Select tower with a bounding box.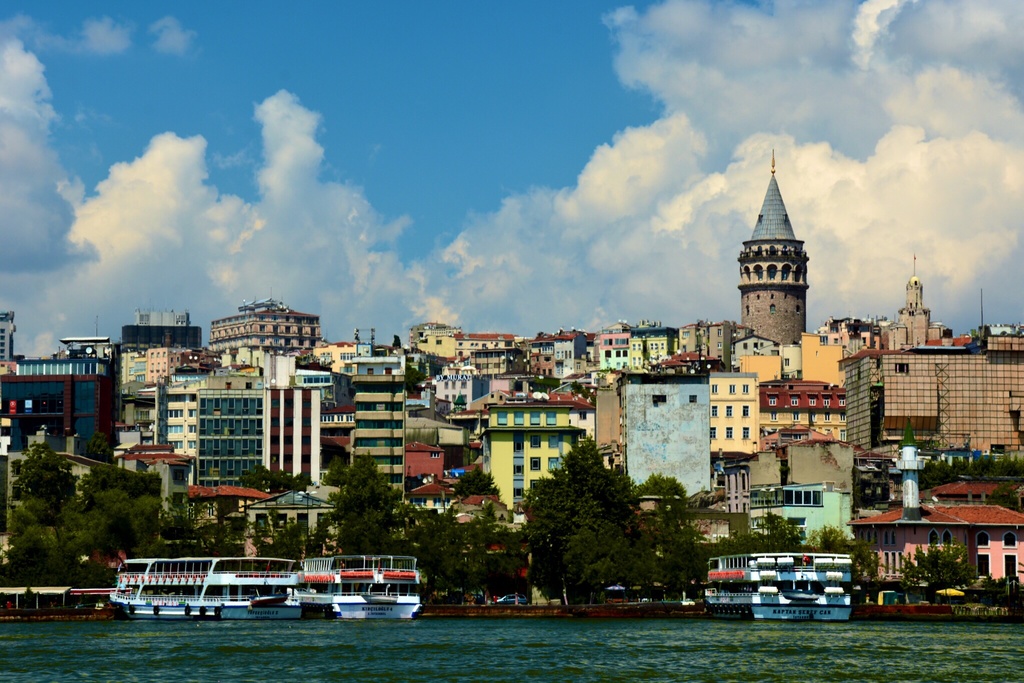
Rect(900, 248, 932, 348).
